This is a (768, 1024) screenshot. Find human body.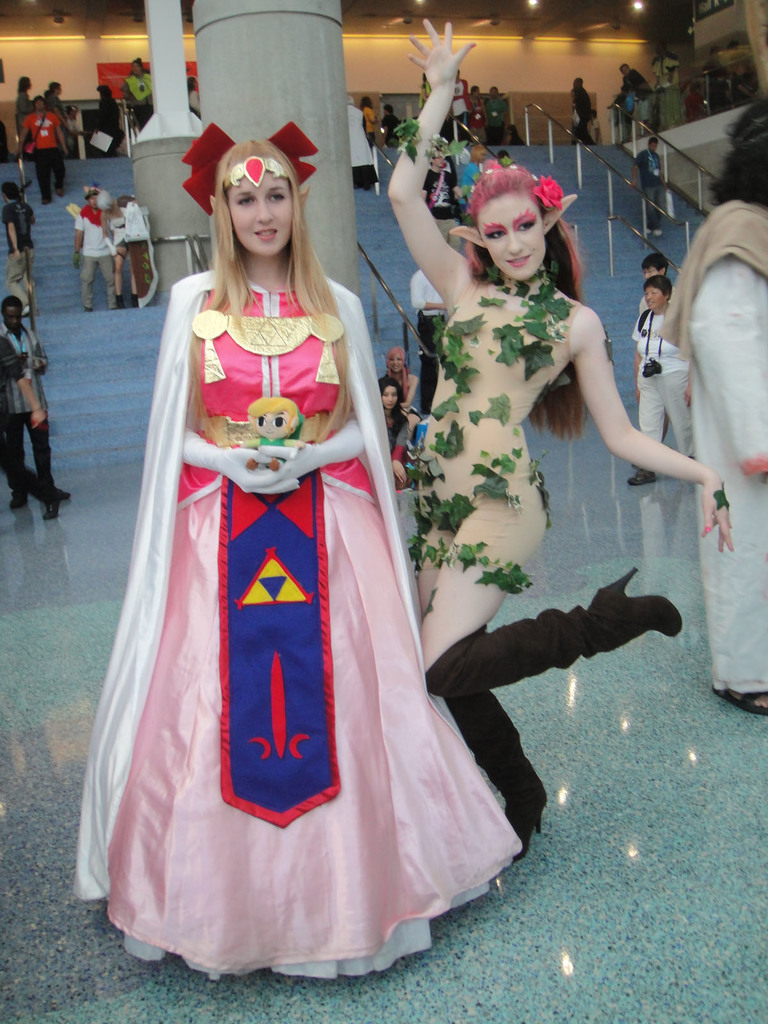
Bounding box: [111,193,150,310].
